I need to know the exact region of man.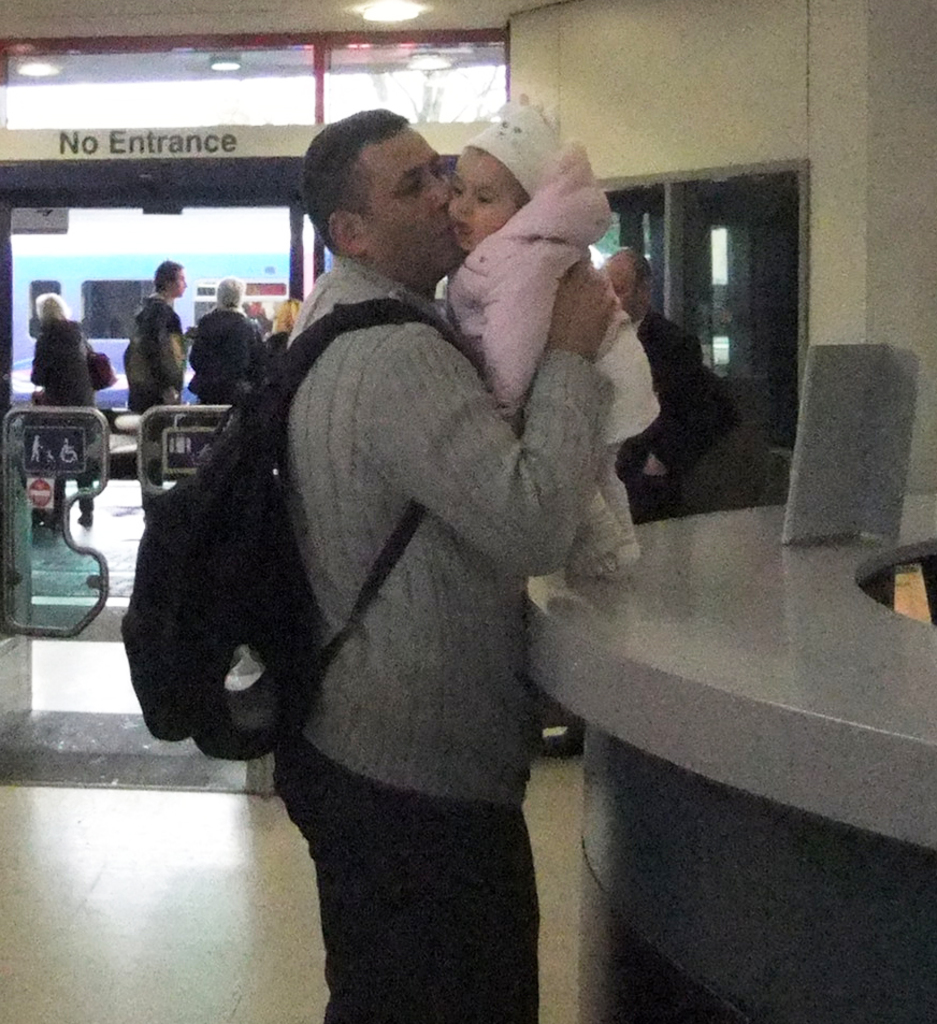
Region: Rect(268, 97, 628, 1012).
